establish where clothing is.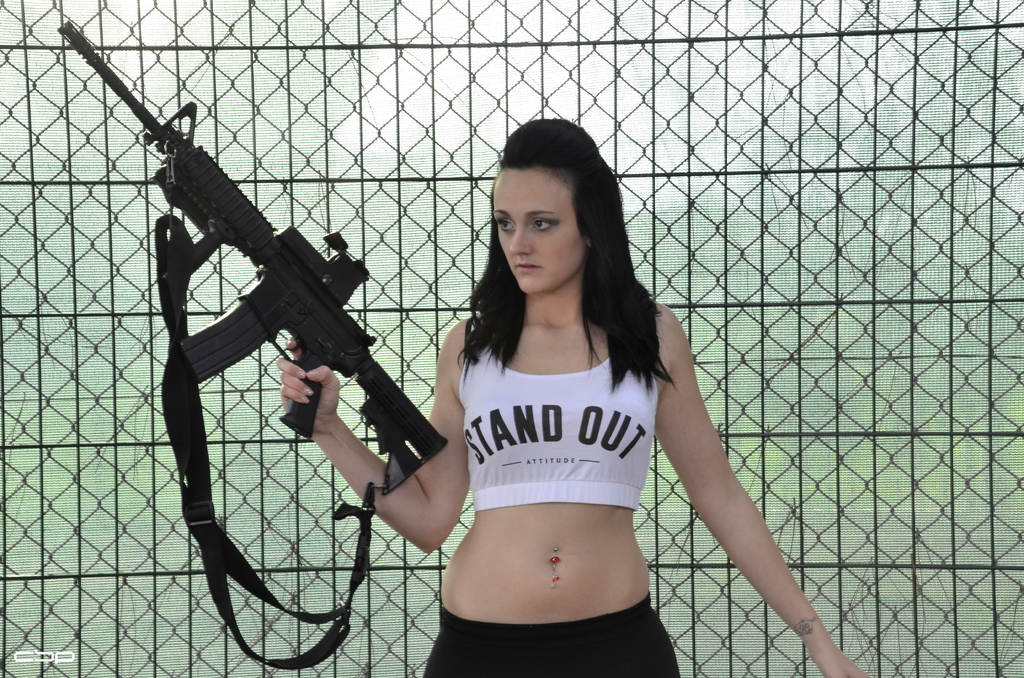
Established at box=[458, 315, 659, 512].
